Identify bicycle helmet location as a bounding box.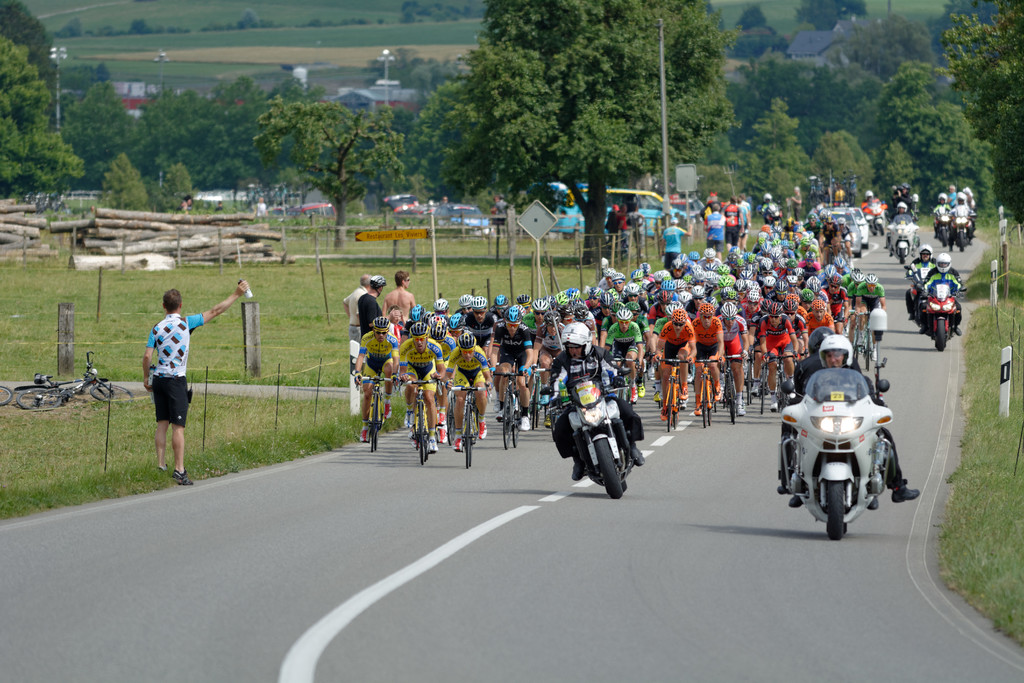
crop(800, 239, 808, 247).
